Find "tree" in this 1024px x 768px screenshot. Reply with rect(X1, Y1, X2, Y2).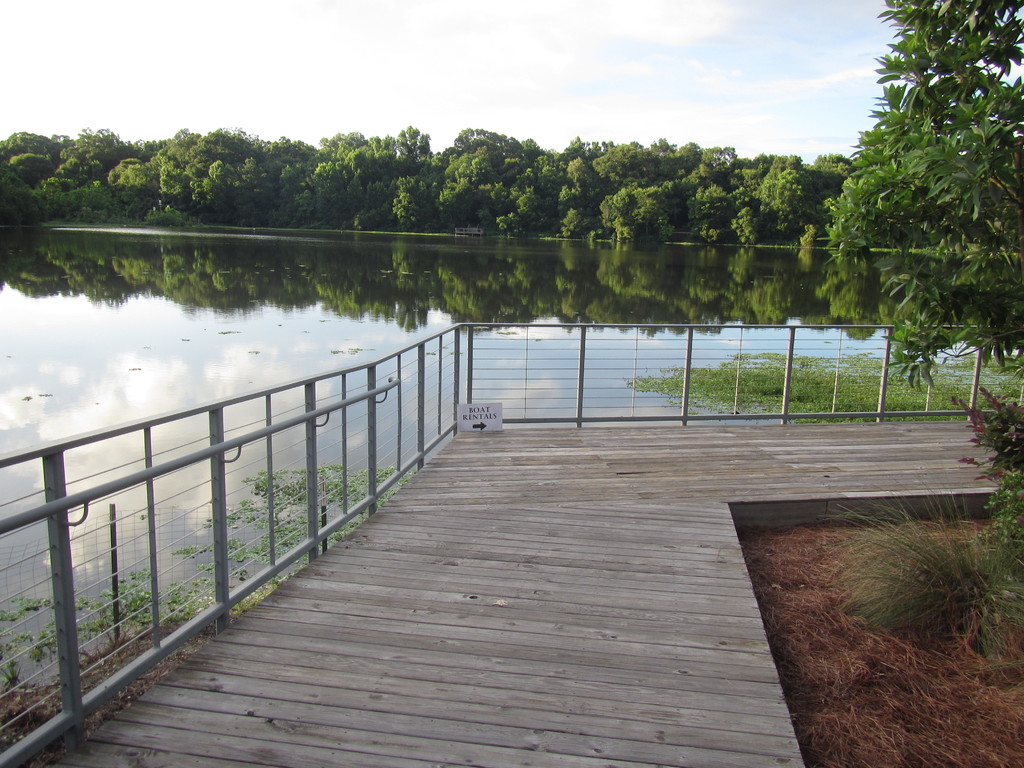
rect(758, 152, 806, 227).
